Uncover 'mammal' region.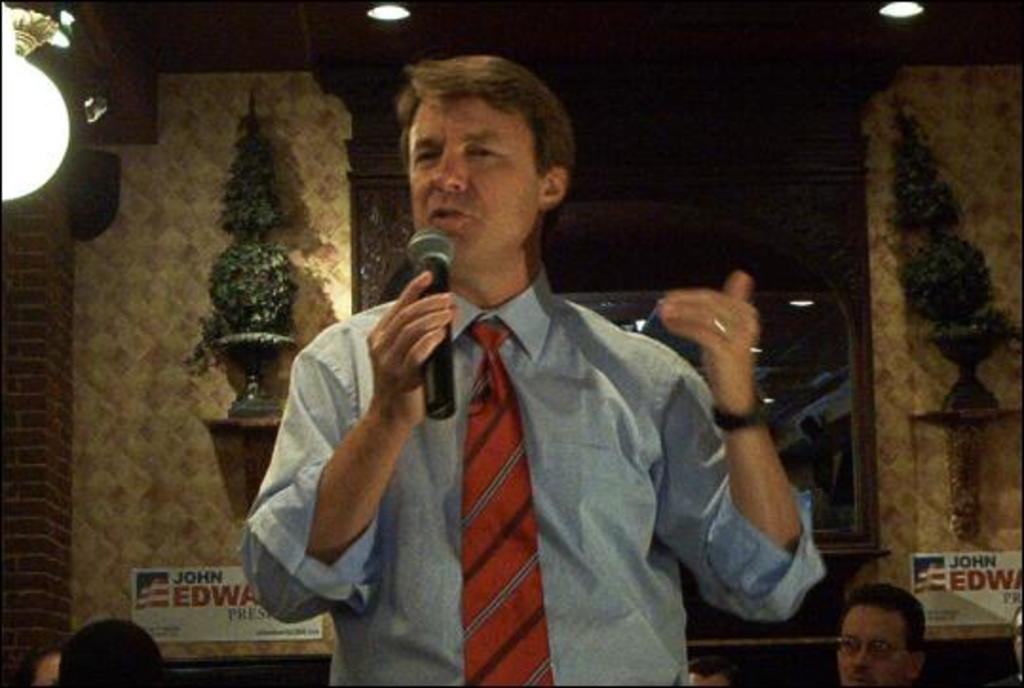
Uncovered: box=[253, 103, 828, 678].
